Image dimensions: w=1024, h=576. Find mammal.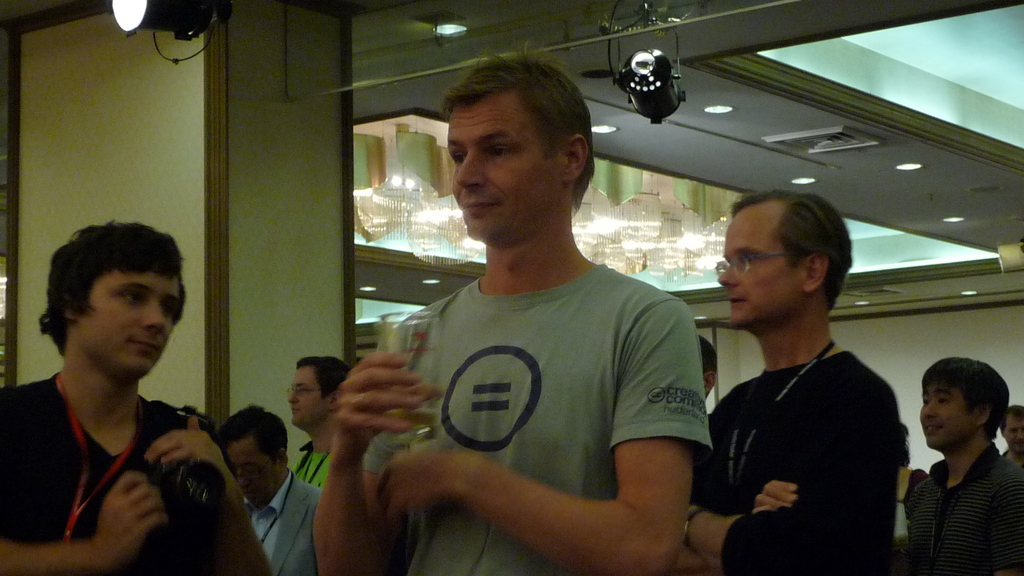
<region>902, 357, 1023, 575</region>.
